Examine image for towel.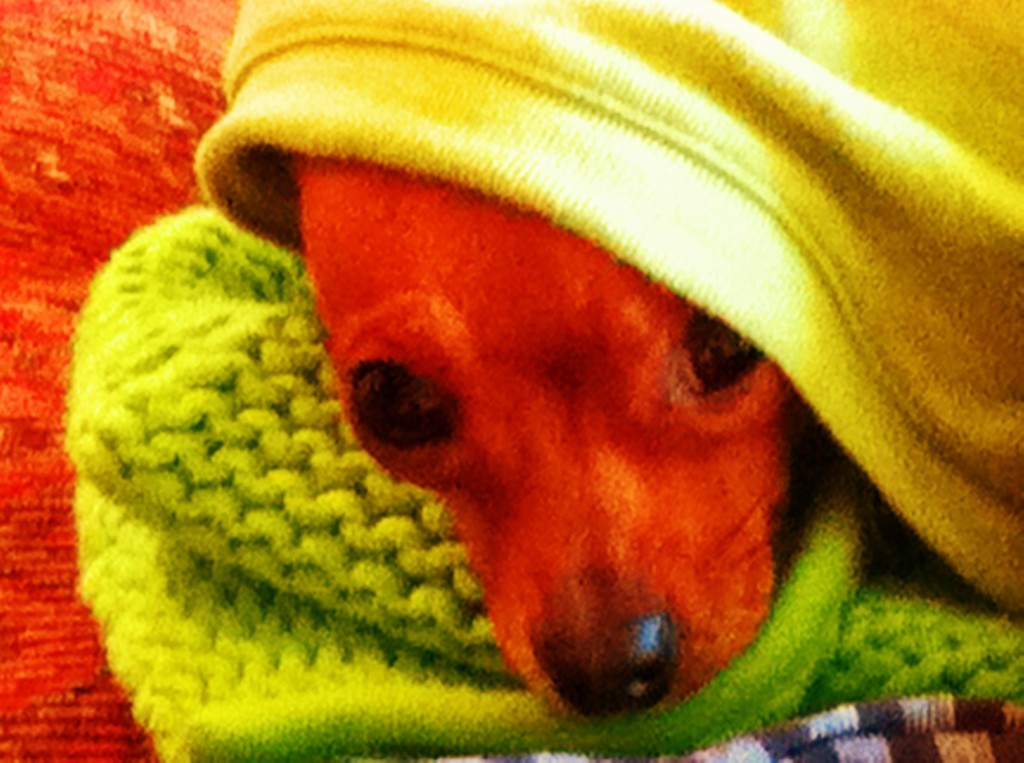
Examination result: (195,0,1023,614).
